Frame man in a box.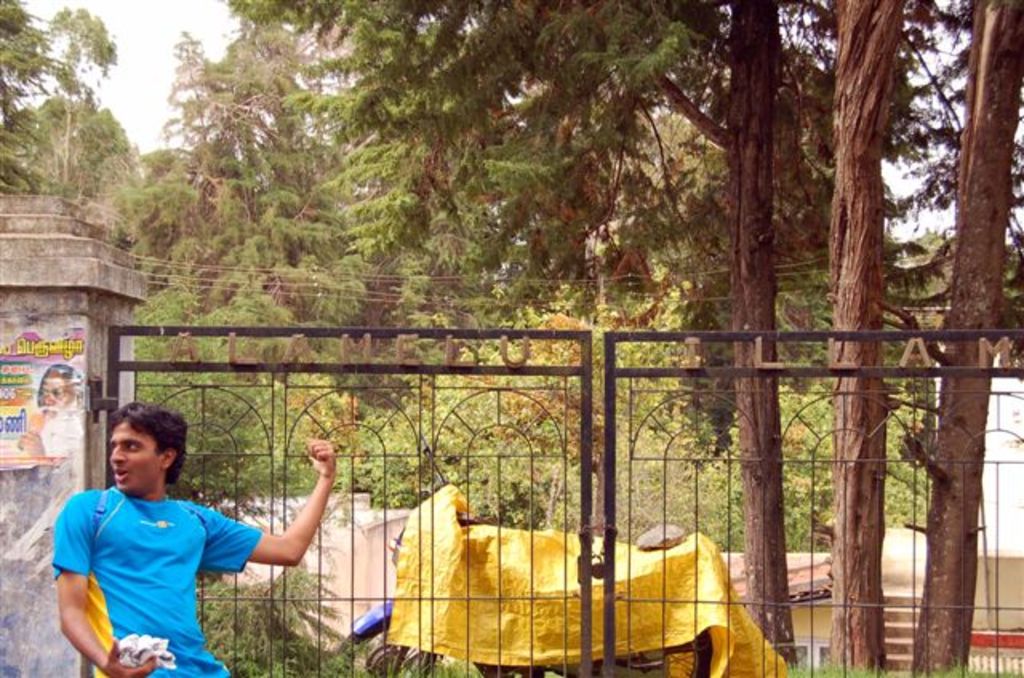
box(43, 400, 338, 676).
